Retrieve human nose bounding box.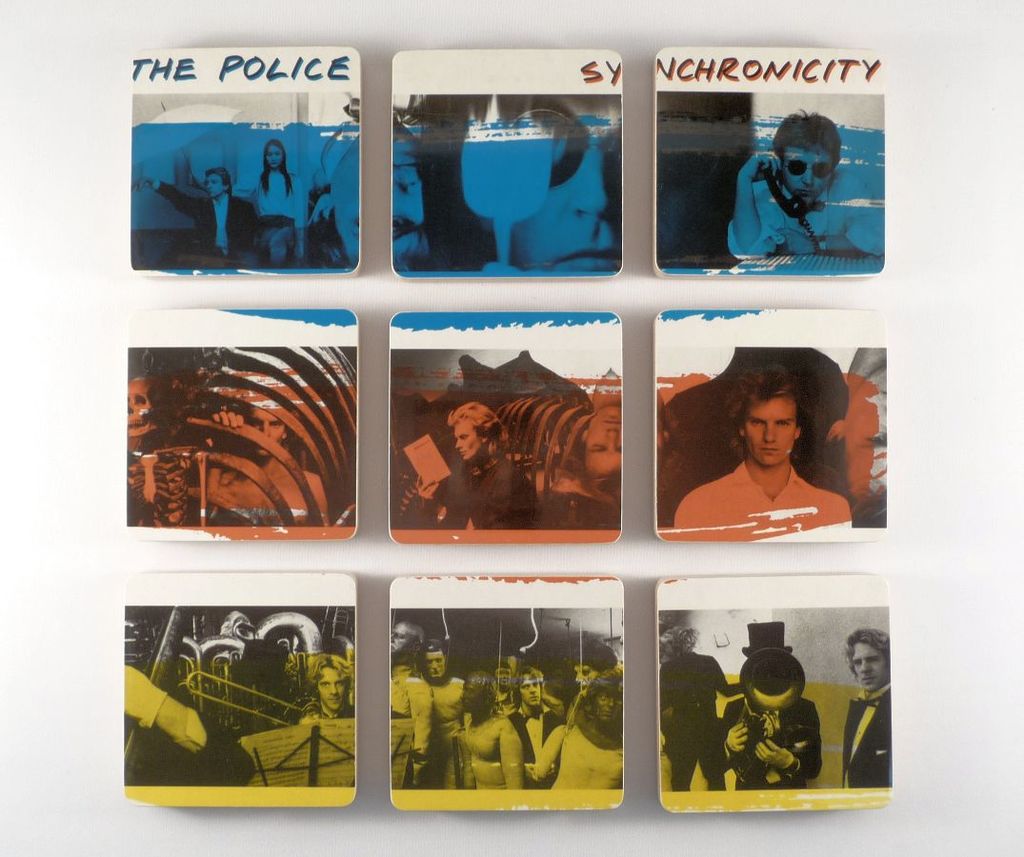
Bounding box: Rect(759, 421, 774, 446).
